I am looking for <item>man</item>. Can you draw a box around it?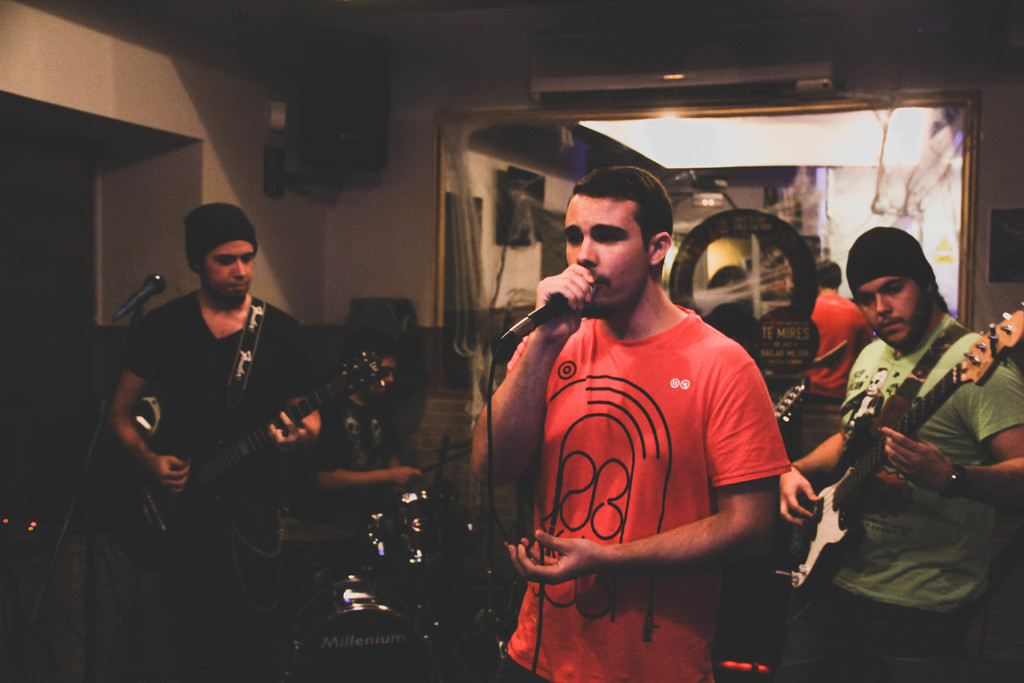
Sure, the bounding box is (772, 222, 1023, 682).
